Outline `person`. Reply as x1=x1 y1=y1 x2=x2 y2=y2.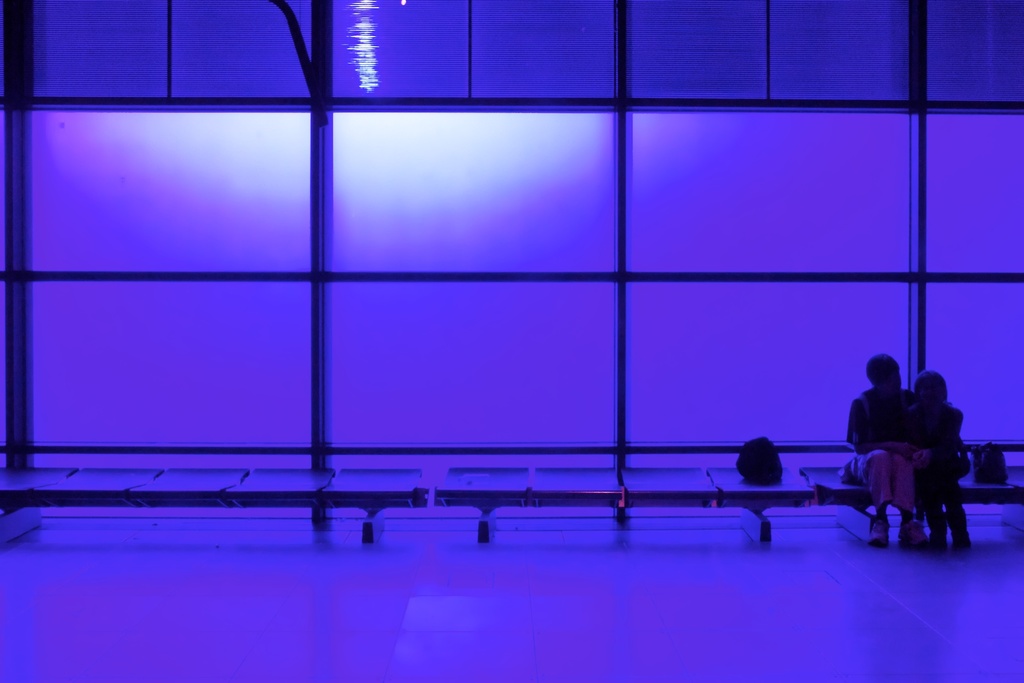
x1=845 y1=354 x2=955 y2=543.
